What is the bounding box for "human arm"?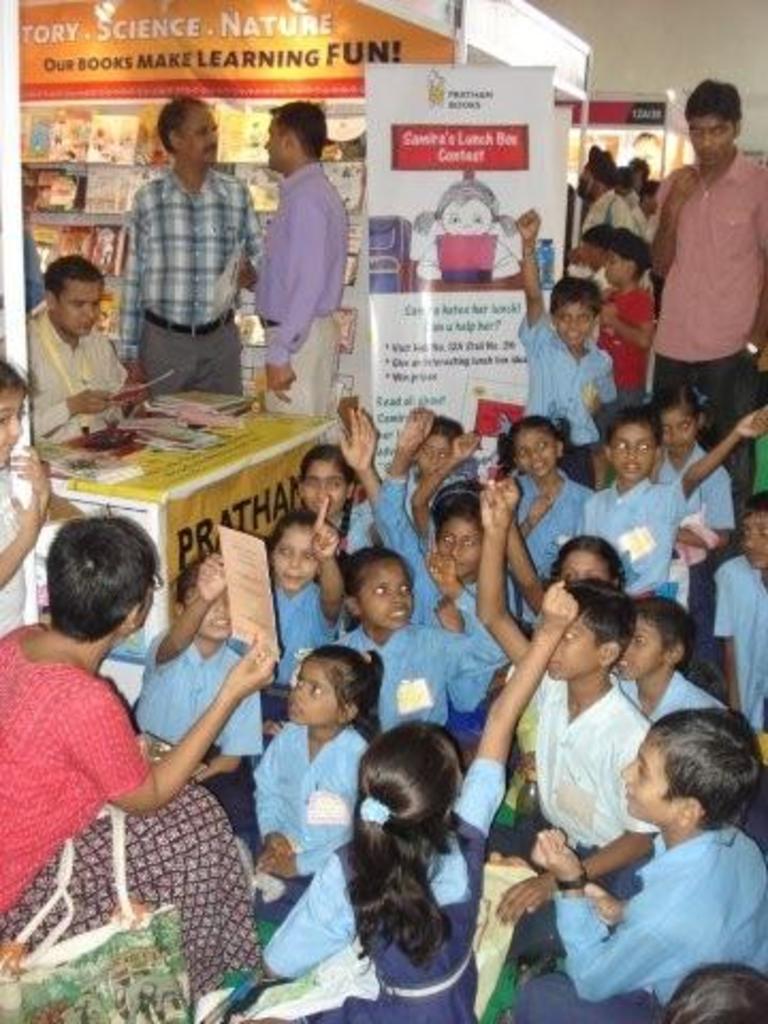
506,493,546,614.
